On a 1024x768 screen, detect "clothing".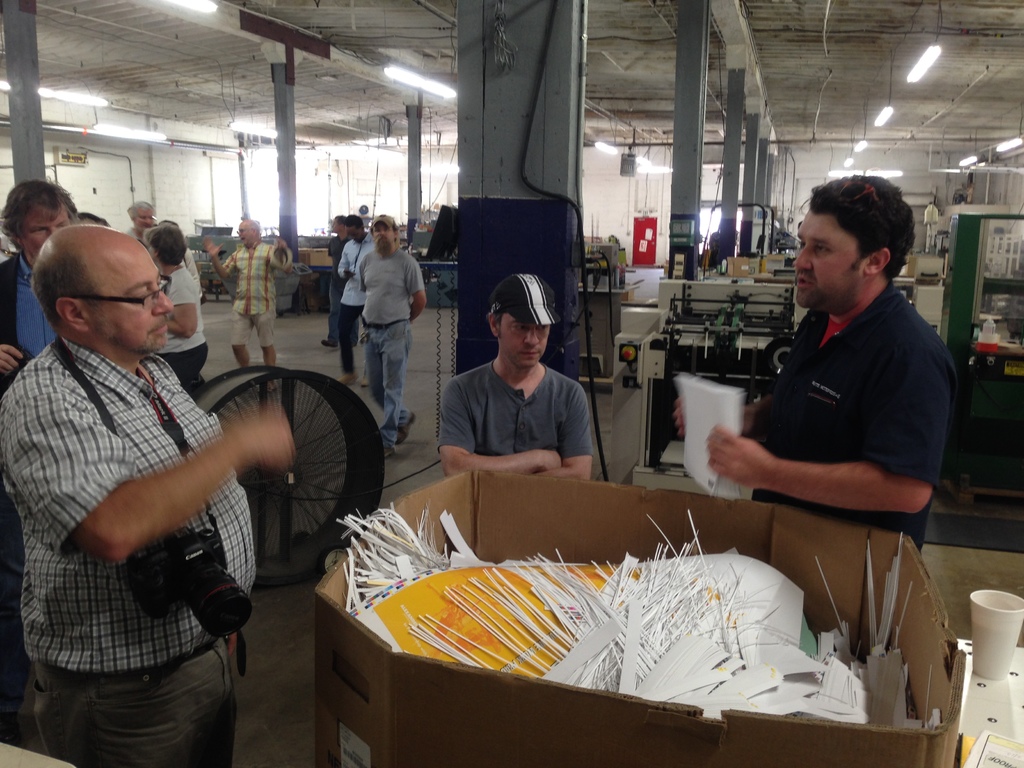
pyautogui.locateOnScreen(0, 333, 259, 767).
